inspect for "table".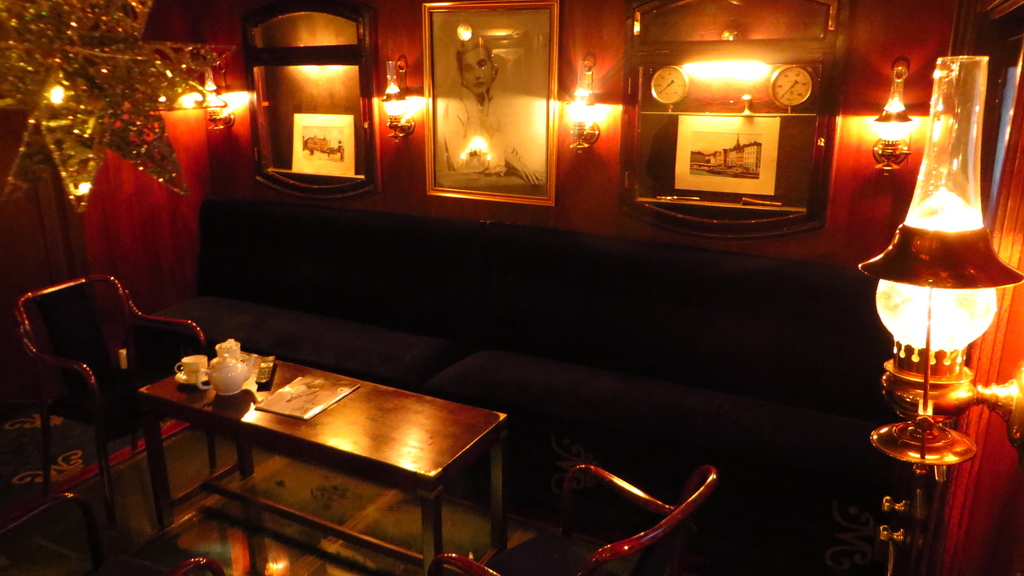
Inspection: x1=138, y1=344, x2=501, y2=575.
